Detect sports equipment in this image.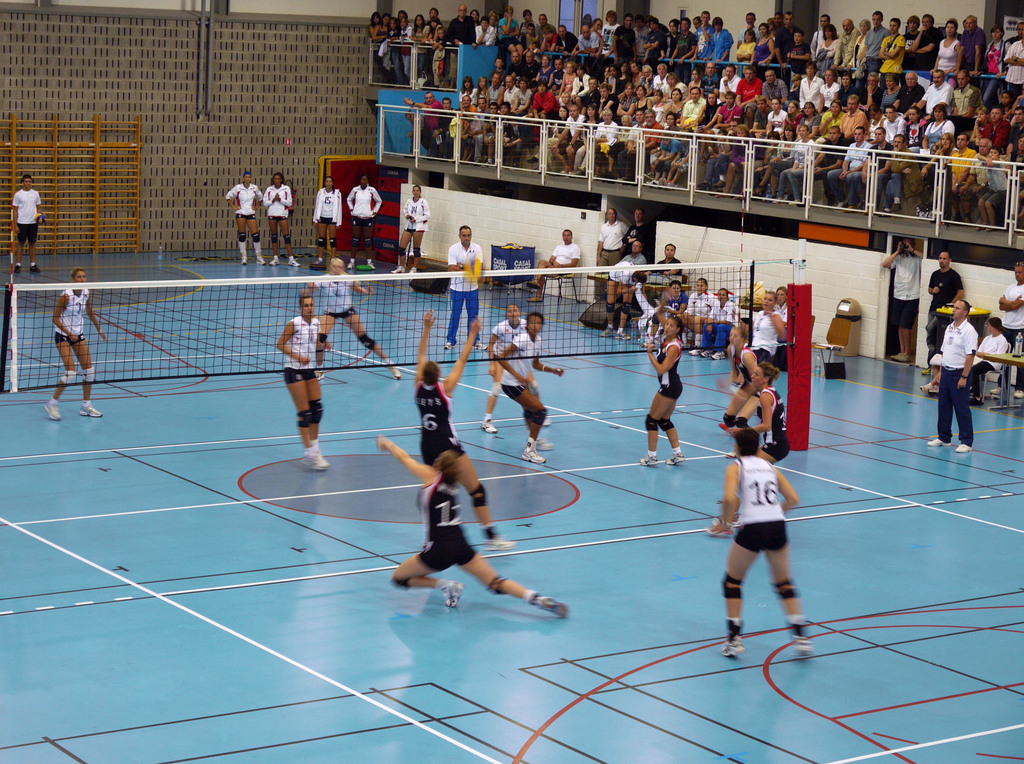
Detection: <bbox>480, 419, 499, 434</bbox>.
